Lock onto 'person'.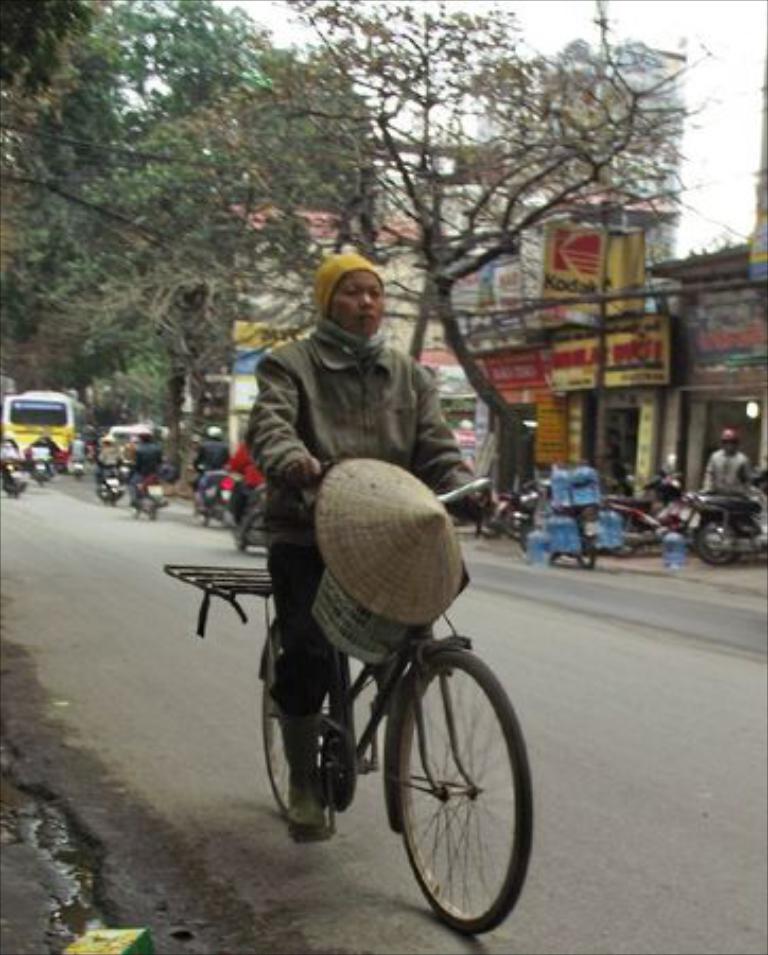
Locked: box(199, 424, 231, 520).
